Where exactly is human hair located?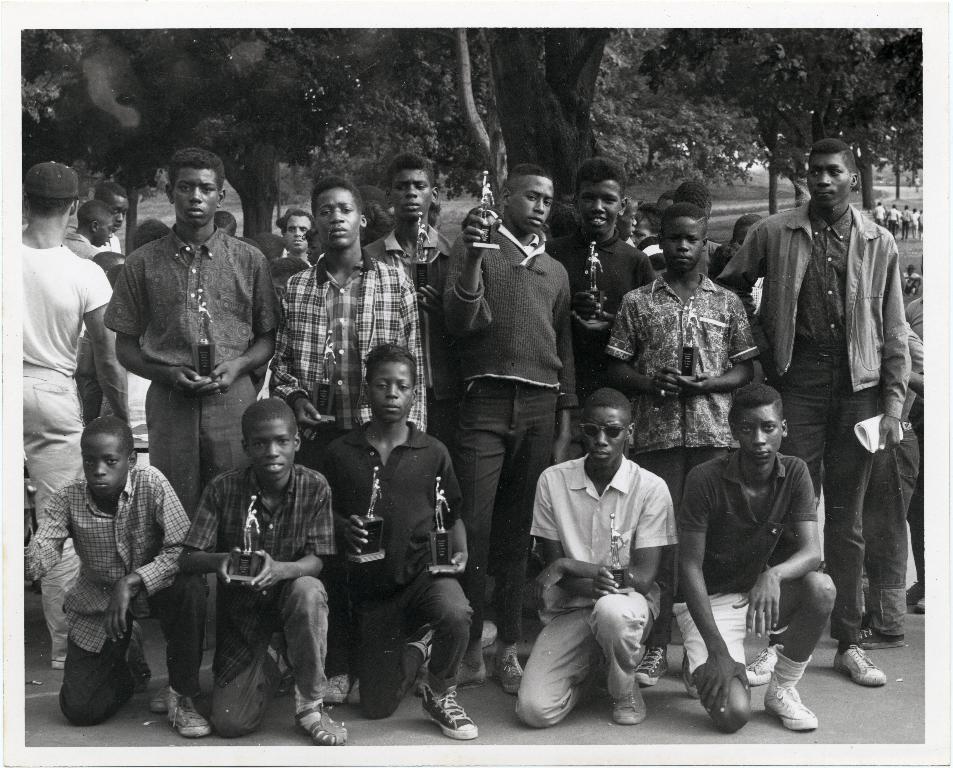
Its bounding box is box=[307, 177, 363, 216].
